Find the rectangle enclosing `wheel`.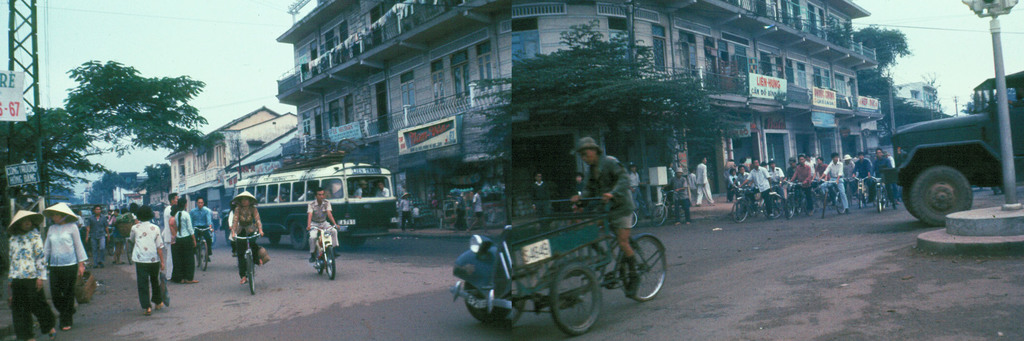
[804, 194, 816, 216].
